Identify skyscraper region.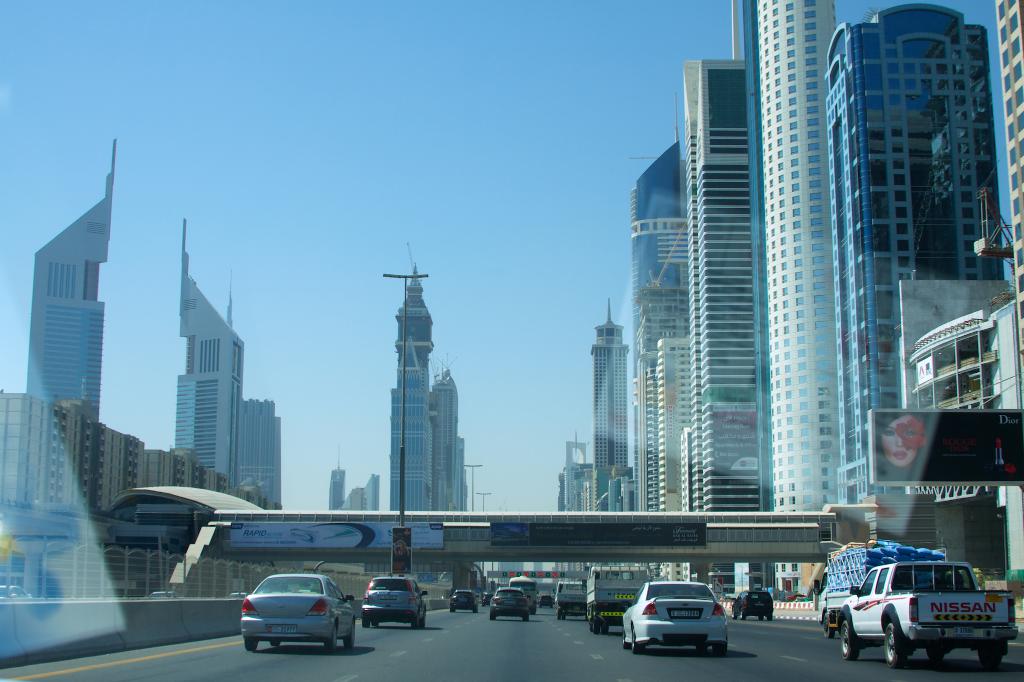
Region: bbox=[22, 136, 115, 412].
